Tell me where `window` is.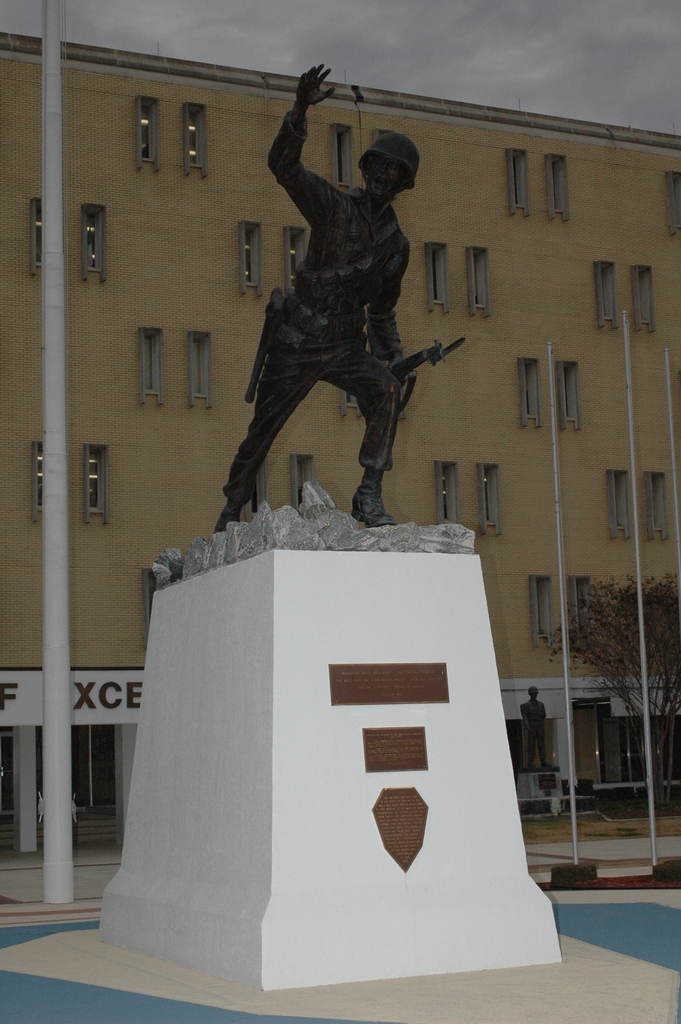
`window` is at bbox(322, 108, 357, 190).
